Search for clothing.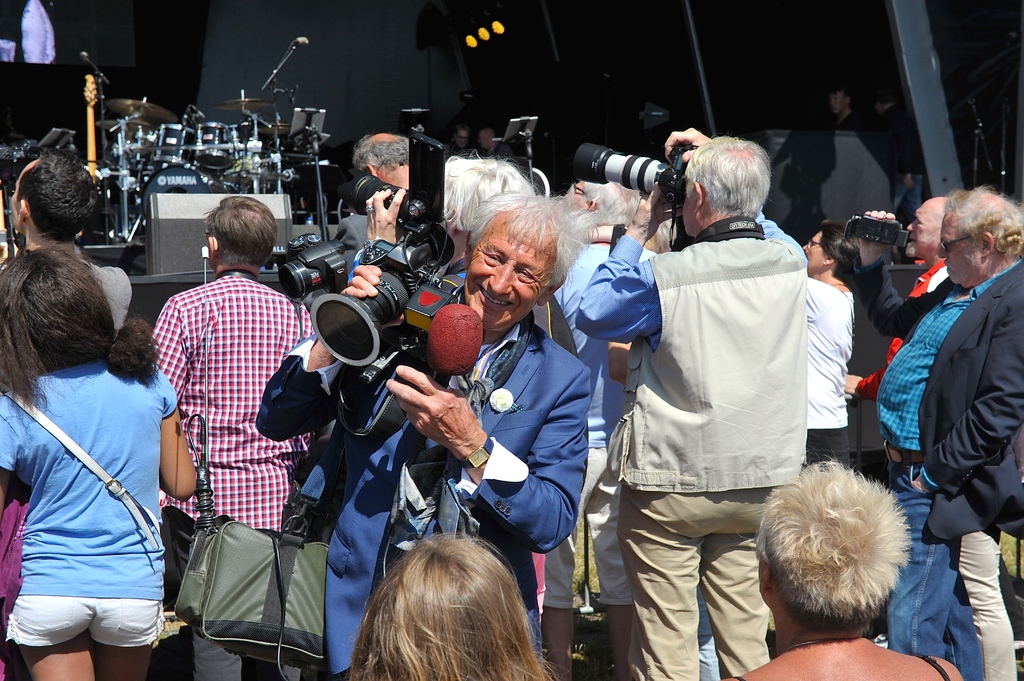
Found at [left=957, top=529, right=1023, bottom=680].
